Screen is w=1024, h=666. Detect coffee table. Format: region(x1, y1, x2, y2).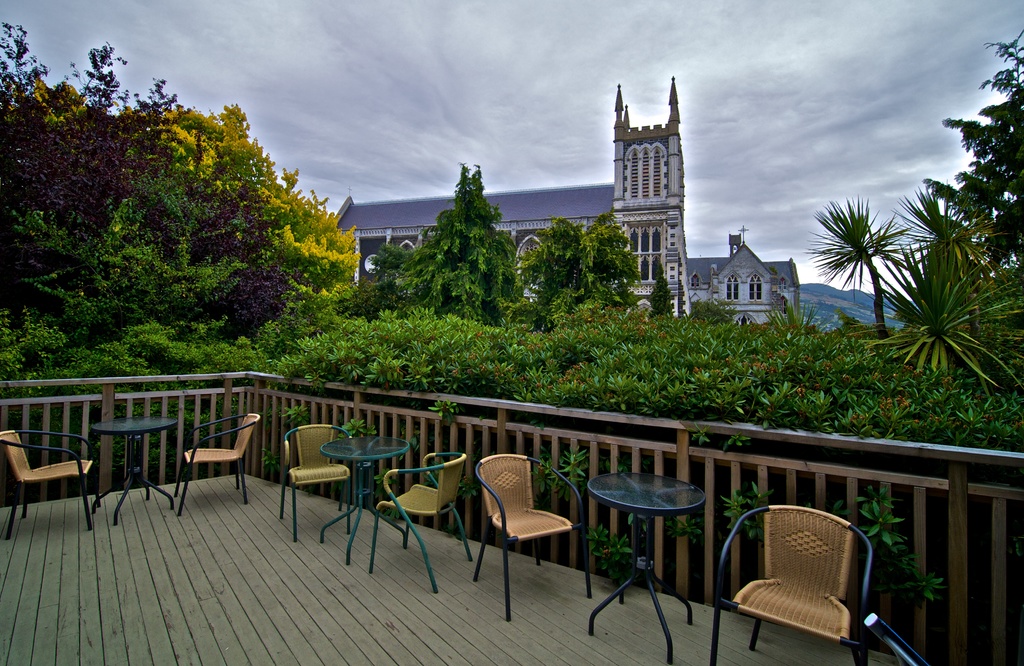
region(88, 412, 178, 521).
